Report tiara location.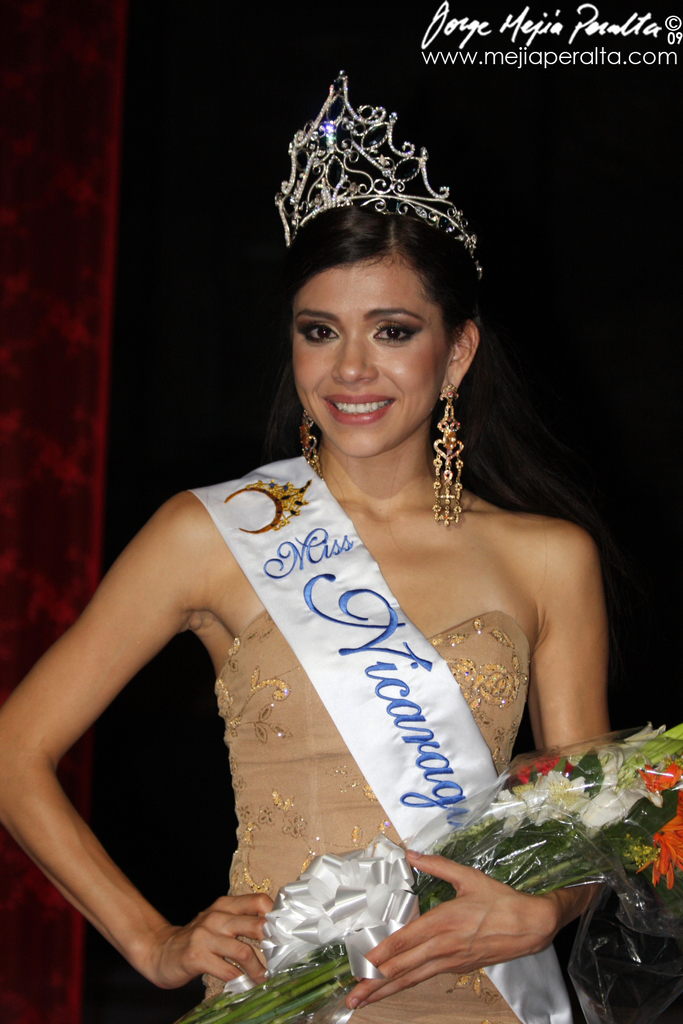
Report: box(273, 70, 484, 278).
